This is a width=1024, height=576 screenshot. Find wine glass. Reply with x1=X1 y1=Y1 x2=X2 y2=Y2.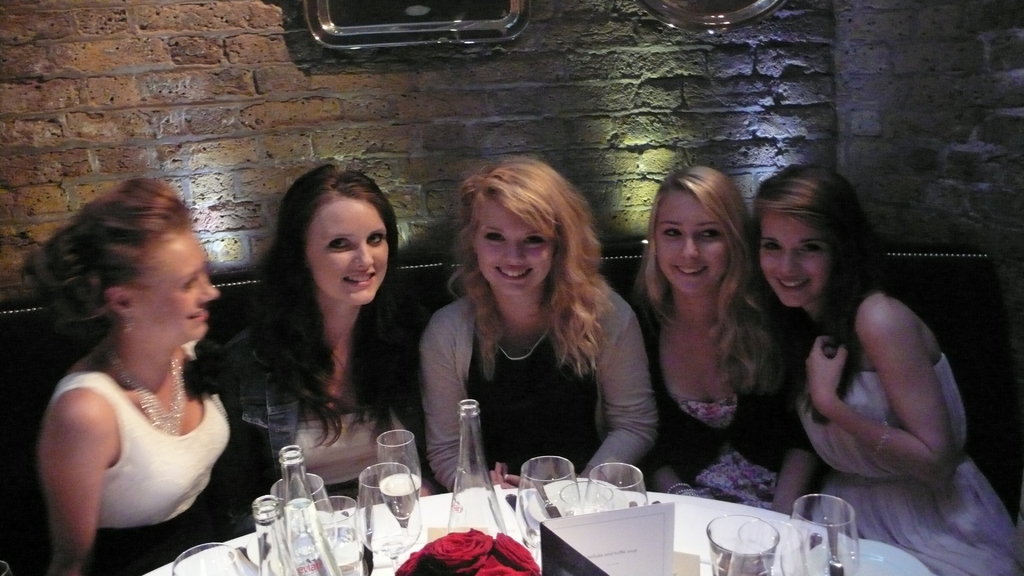
x1=307 y1=497 x2=370 y2=575.
